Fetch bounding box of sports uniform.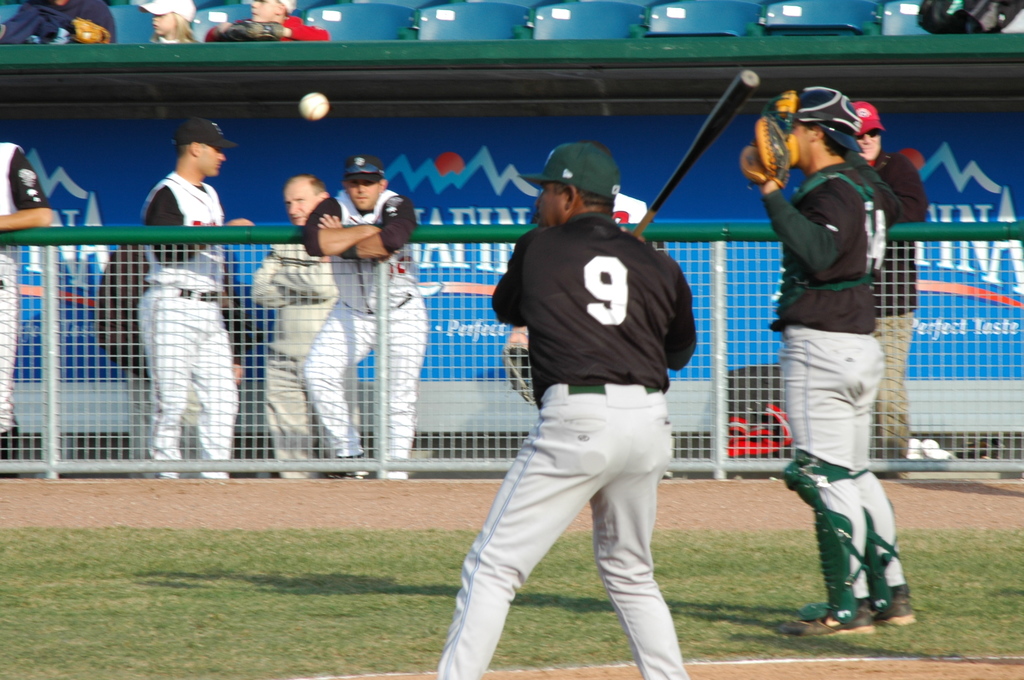
Bbox: (128, 174, 233, 495).
